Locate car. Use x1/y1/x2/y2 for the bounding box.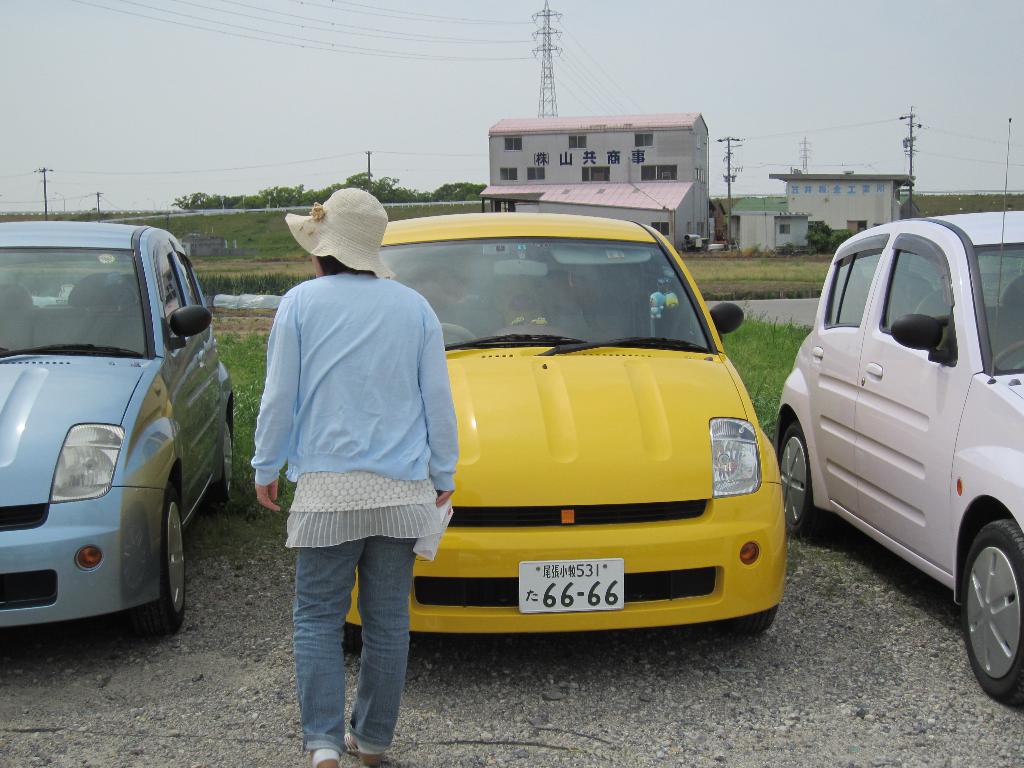
343/203/788/633.
